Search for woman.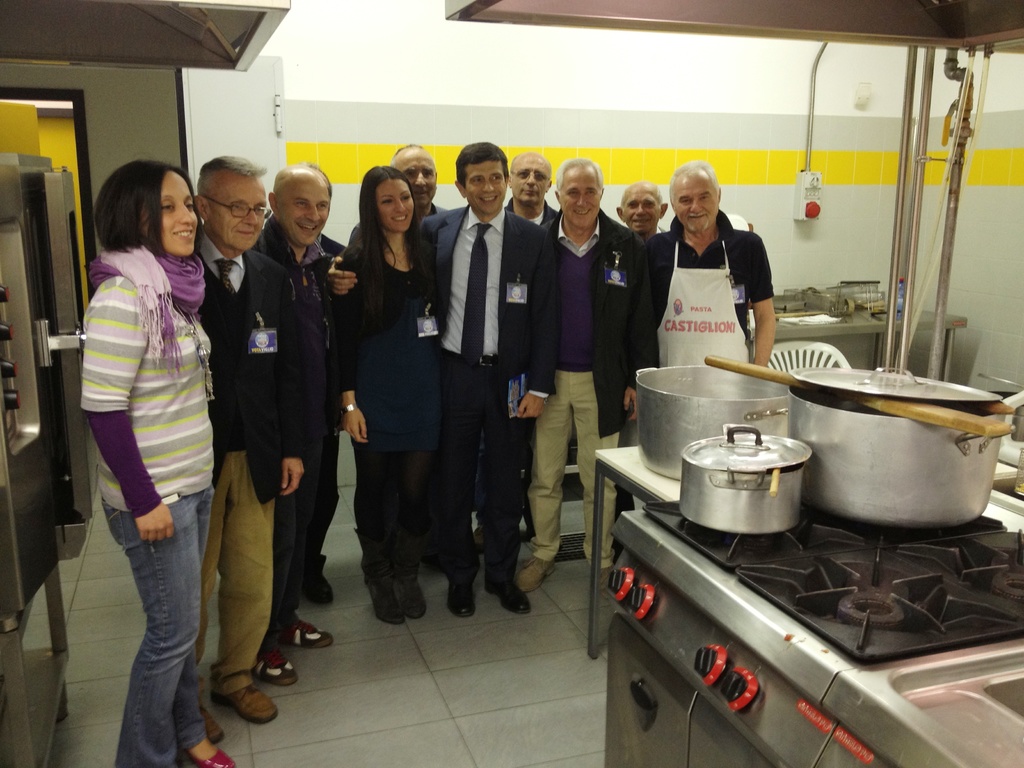
Found at <bbox>334, 165, 449, 630</bbox>.
